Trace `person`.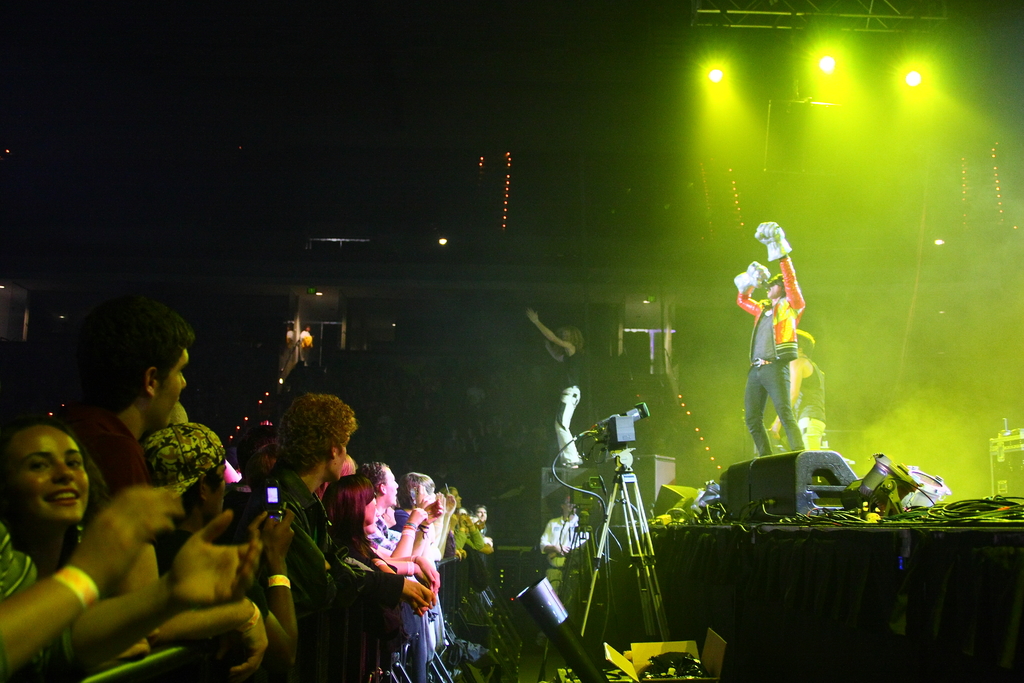
Traced to bbox=[539, 491, 590, 595].
